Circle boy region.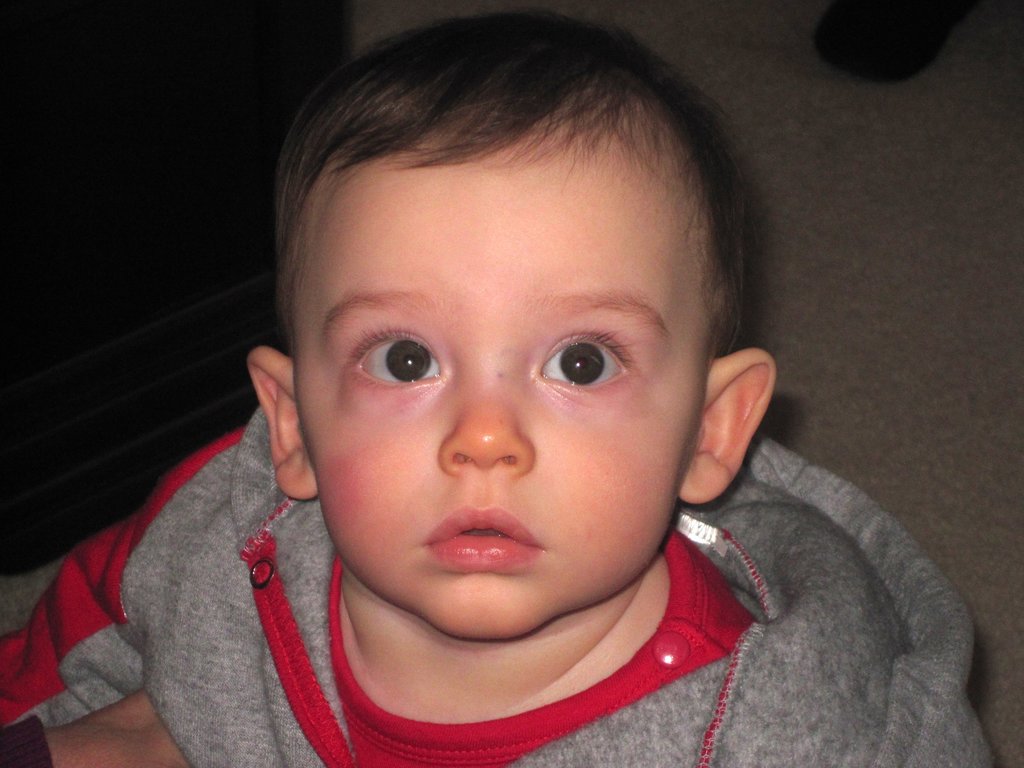
Region: 0:8:991:767.
